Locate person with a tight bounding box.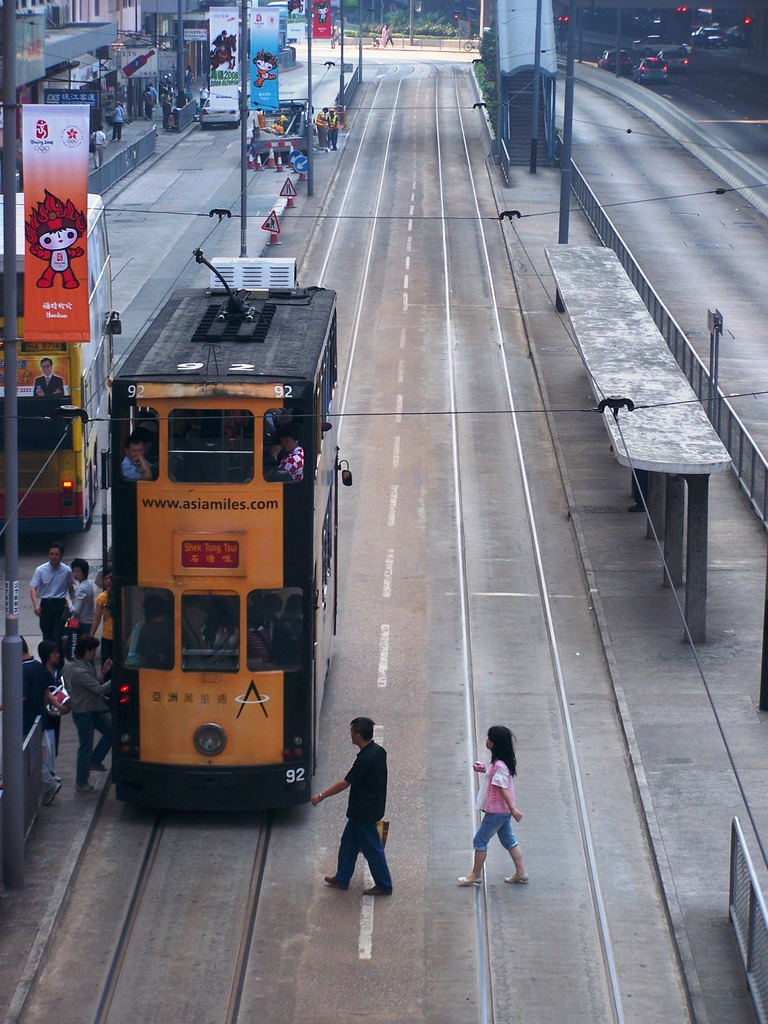
[123, 592, 173, 653].
